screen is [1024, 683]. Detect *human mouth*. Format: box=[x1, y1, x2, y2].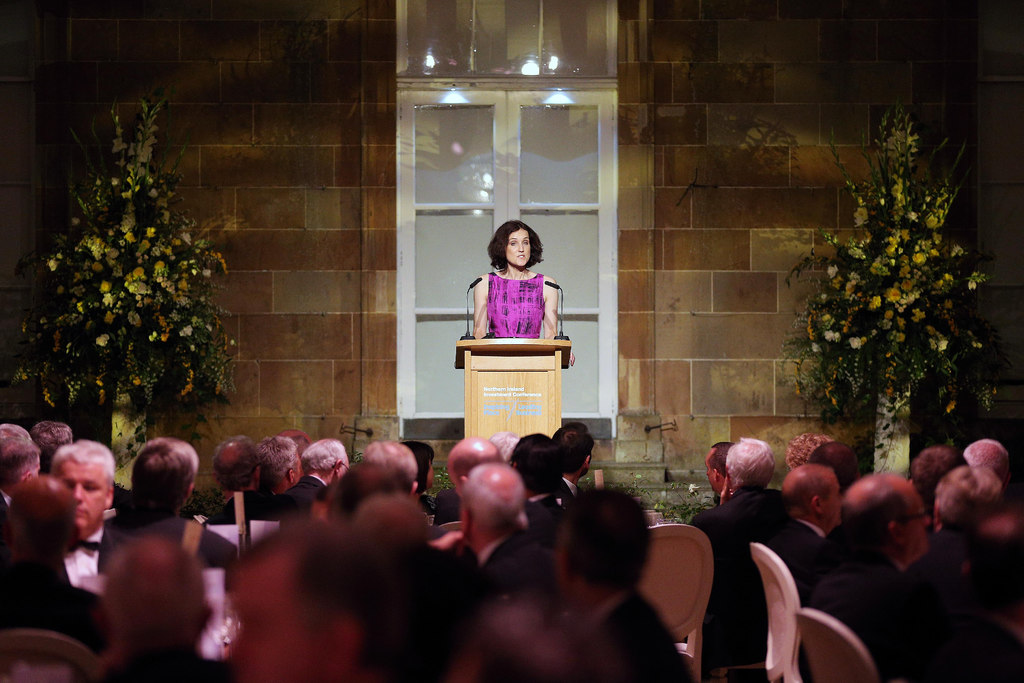
box=[513, 252, 527, 259].
